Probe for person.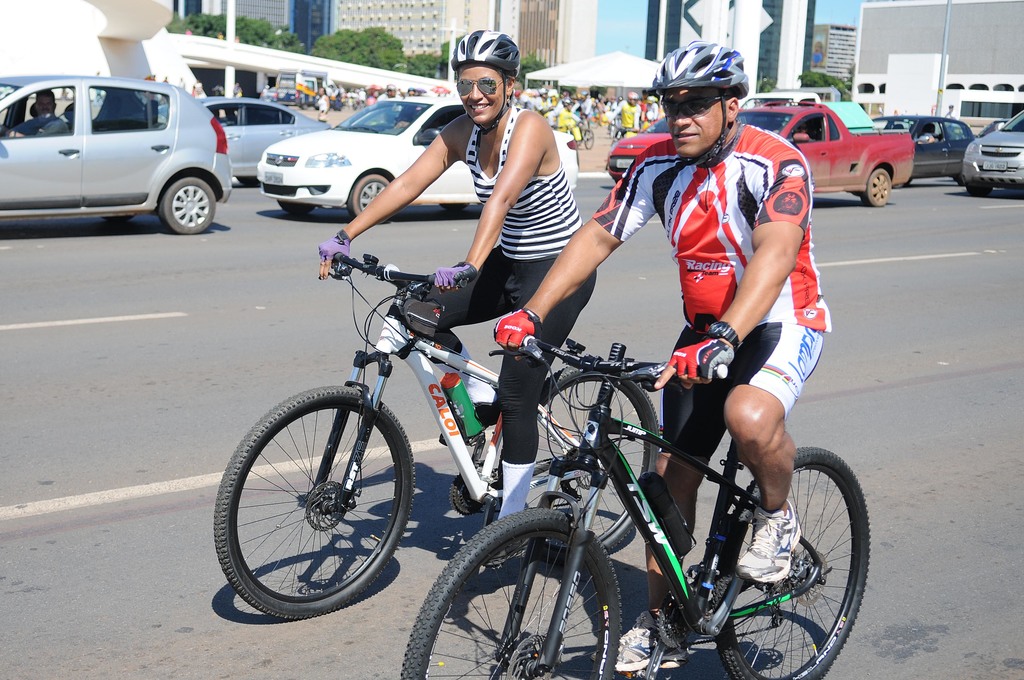
Probe result: box(6, 94, 69, 132).
